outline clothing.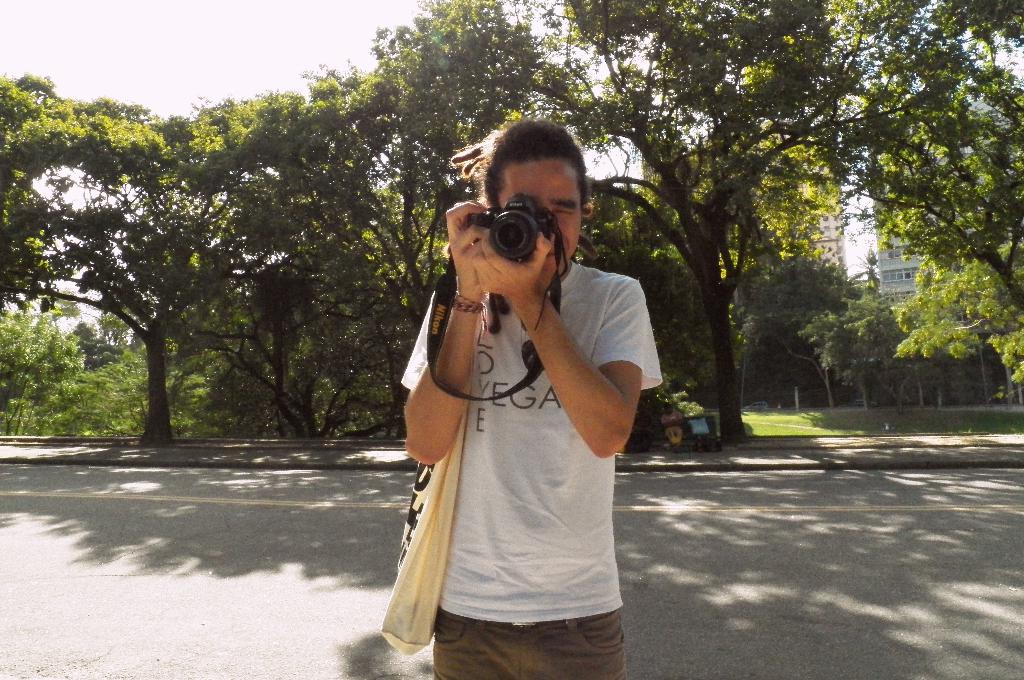
Outline: box=[415, 202, 648, 640].
